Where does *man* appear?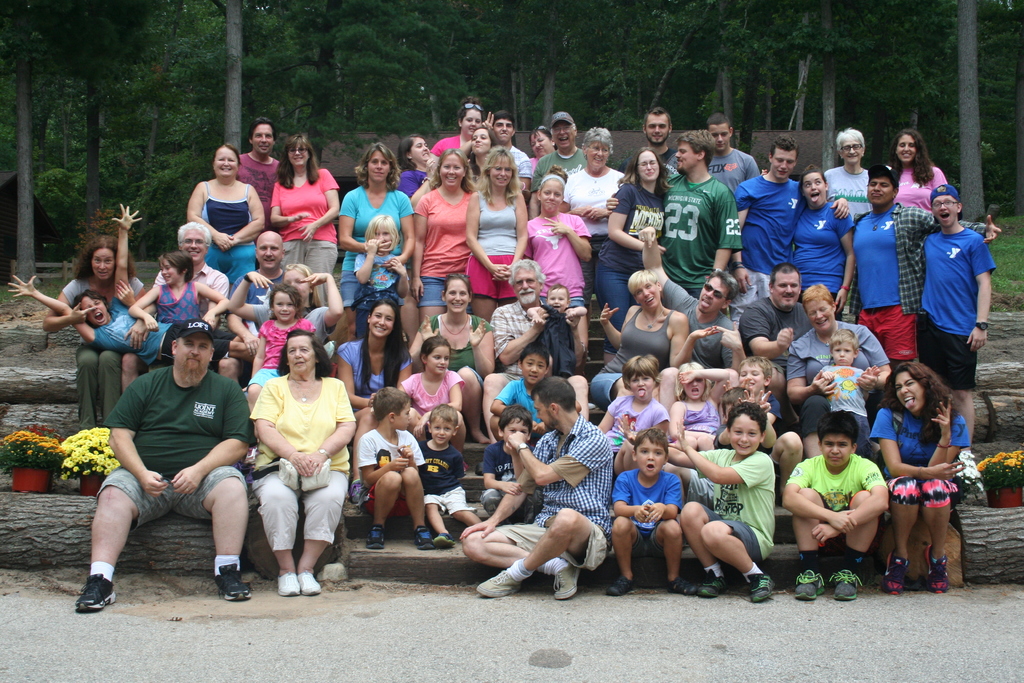
Appears at bbox(461, 375, 615, 597).
